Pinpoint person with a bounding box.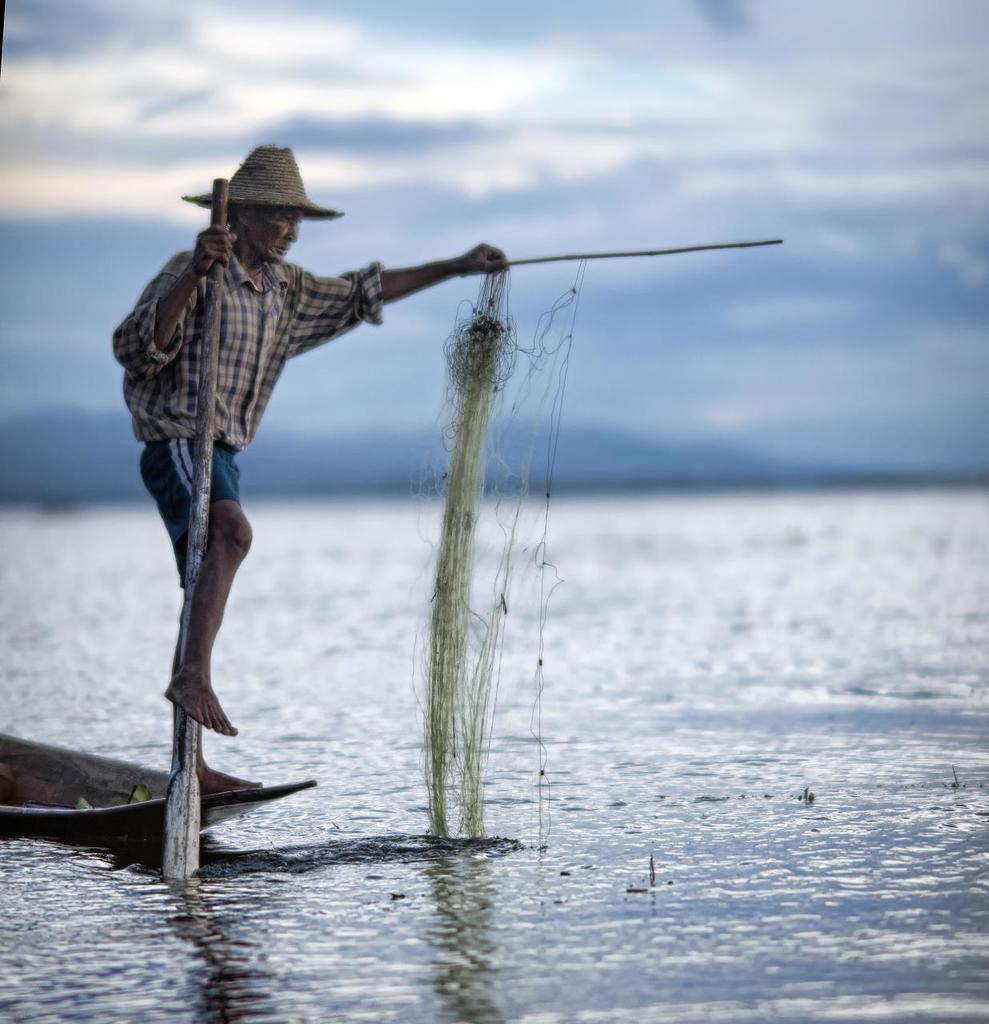
detection(114, 138, 503, 790).
